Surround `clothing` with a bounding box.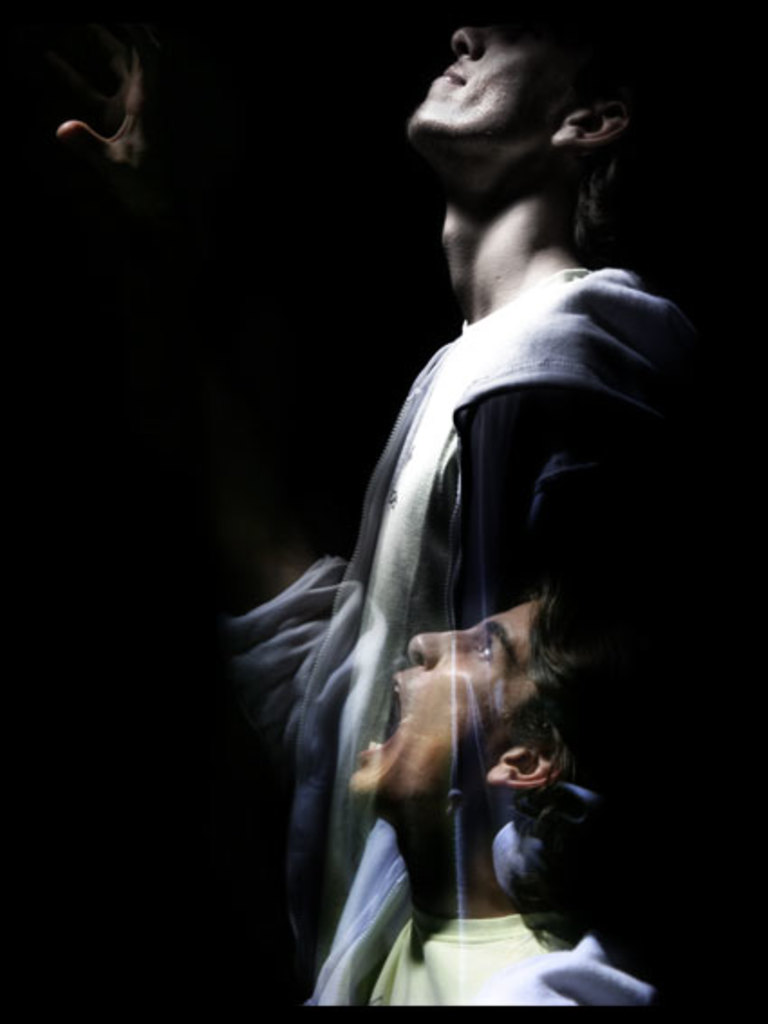
region(323, 878, 643, 1002).
